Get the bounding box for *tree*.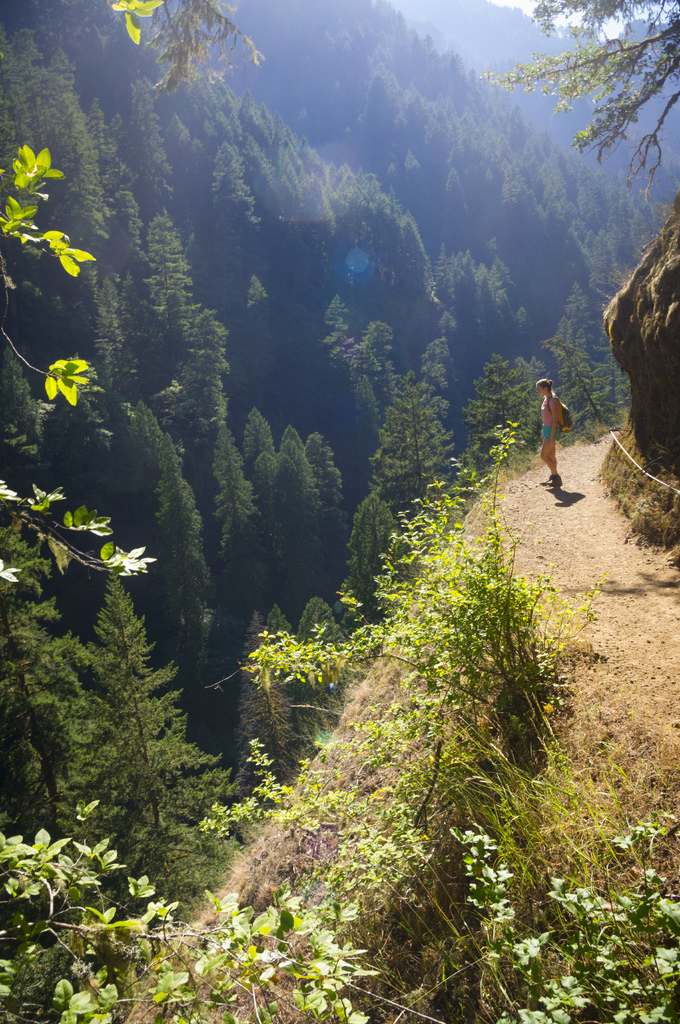
crop(470, 262, 514, 353).
